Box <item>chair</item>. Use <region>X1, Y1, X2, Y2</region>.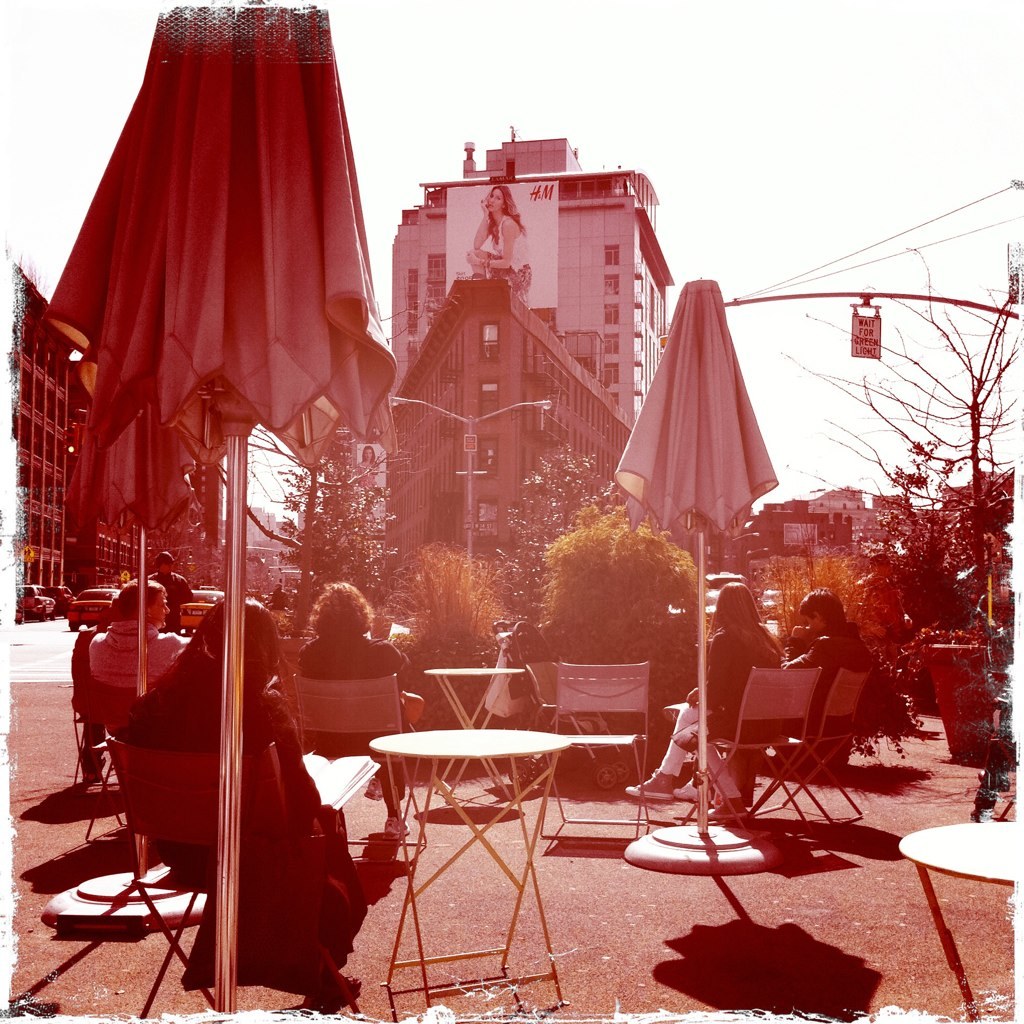
<region>752, 674, 862, 830</region>.
